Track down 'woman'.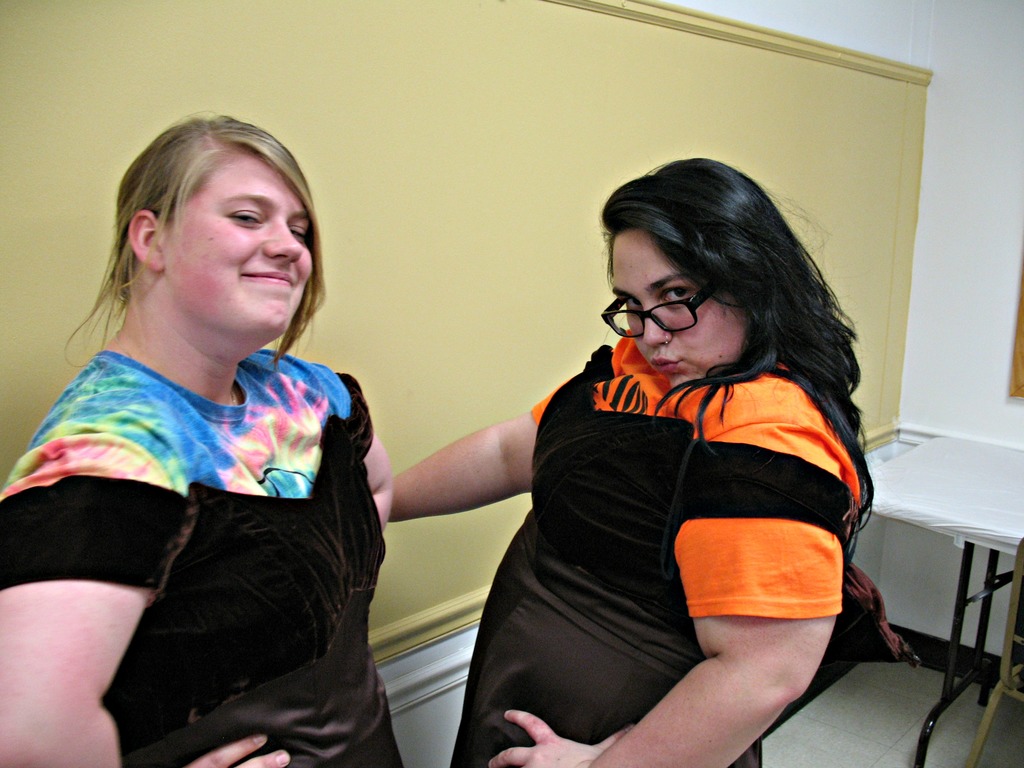
Tracked to bbox=(0, 101, 406, 767).
